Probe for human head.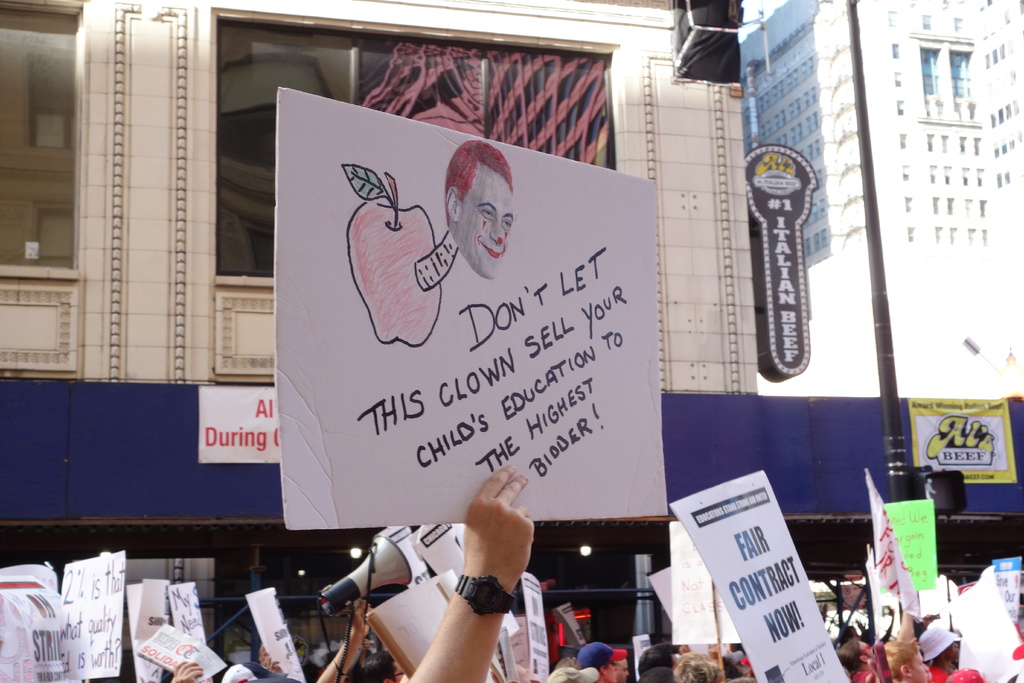
Probe result: l=552, t=667, r=596, b=682.
